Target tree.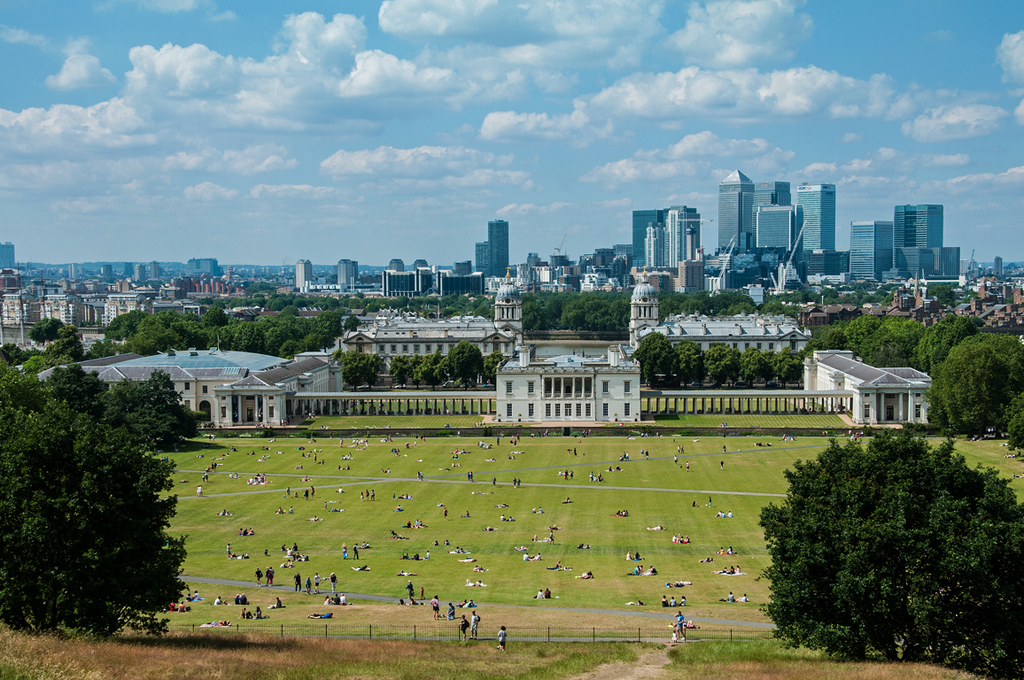
Target region: region(754, 431, 1023, 679).
